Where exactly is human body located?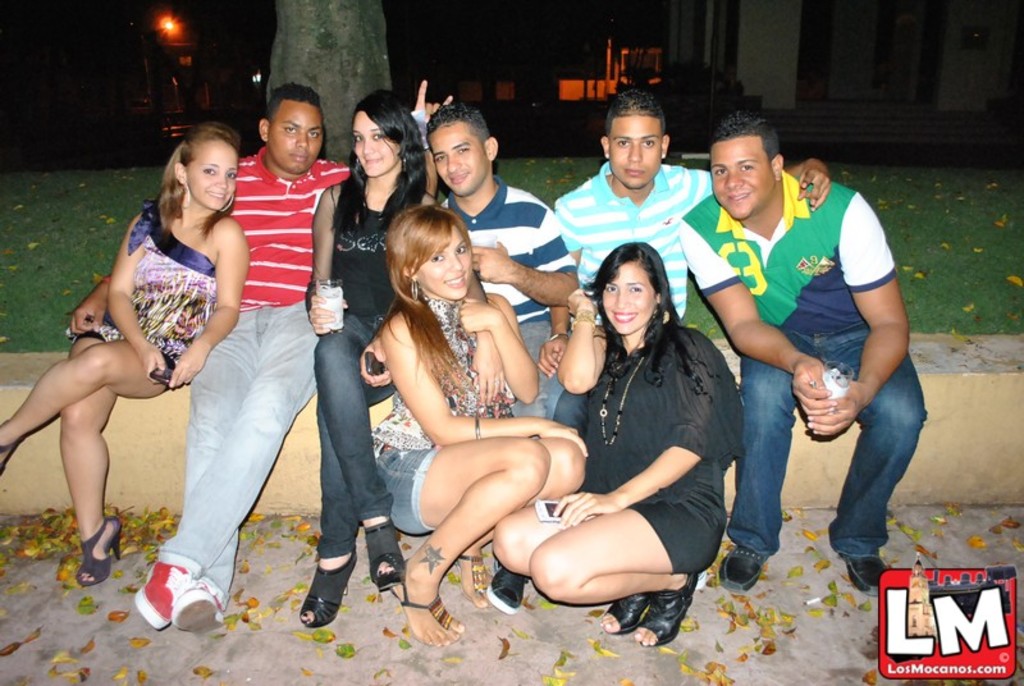
Its bounding box is 548:92:833:312.
